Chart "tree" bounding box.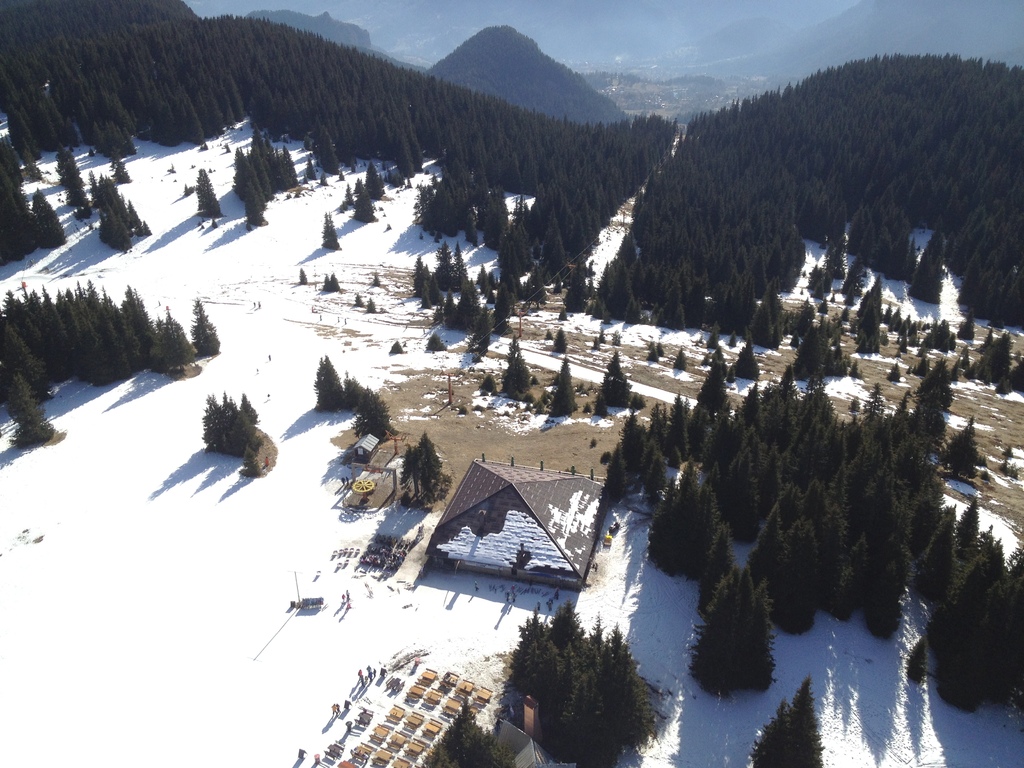
Charted: (x1=410, y1=429, x2=445, y2=500).
